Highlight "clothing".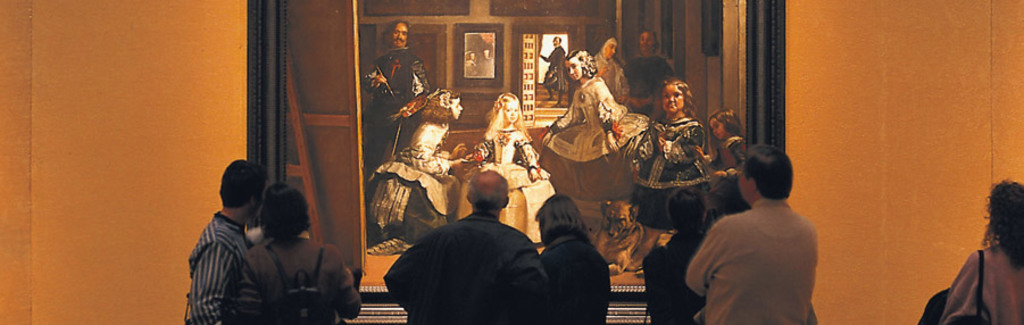
Highlighted region: pyautogui.locateOnScreen(367, 108, 456, 236).
